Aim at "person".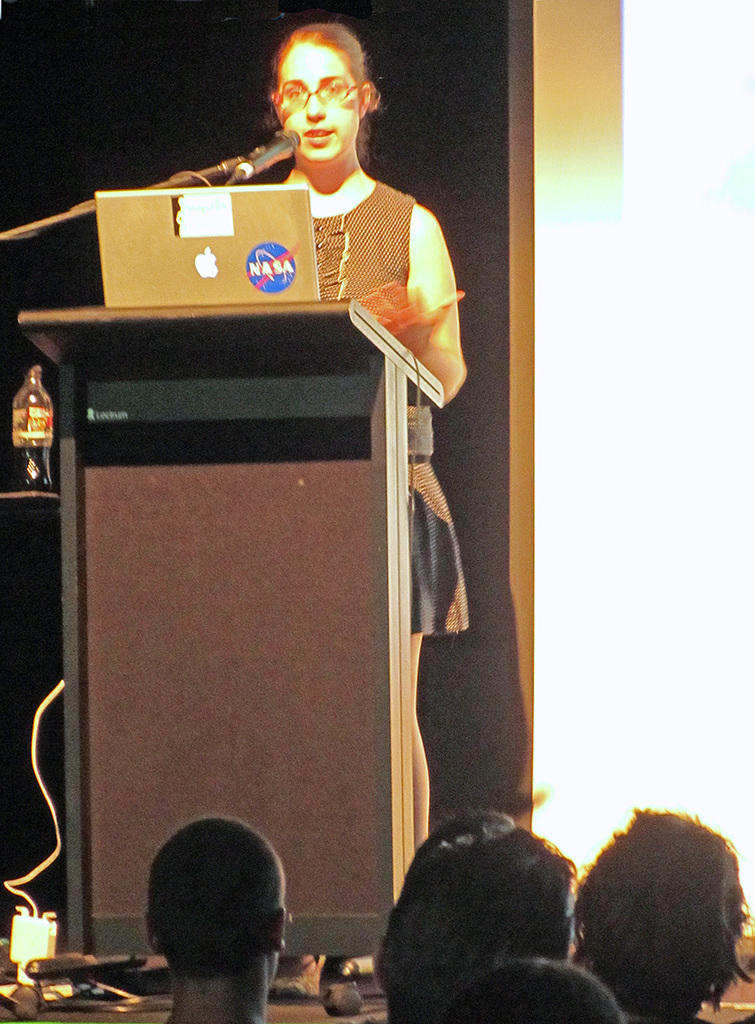
Aimed at [269,25,471,841].
